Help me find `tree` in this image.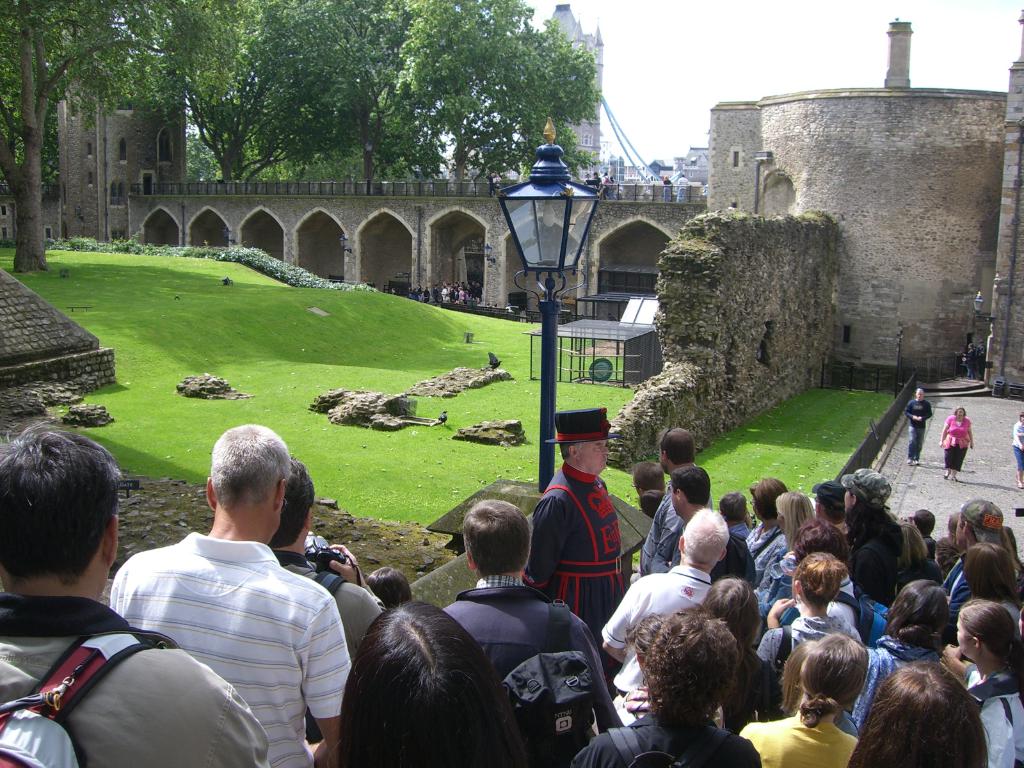
Found it: bbox=[403, 0, 604, 177].
